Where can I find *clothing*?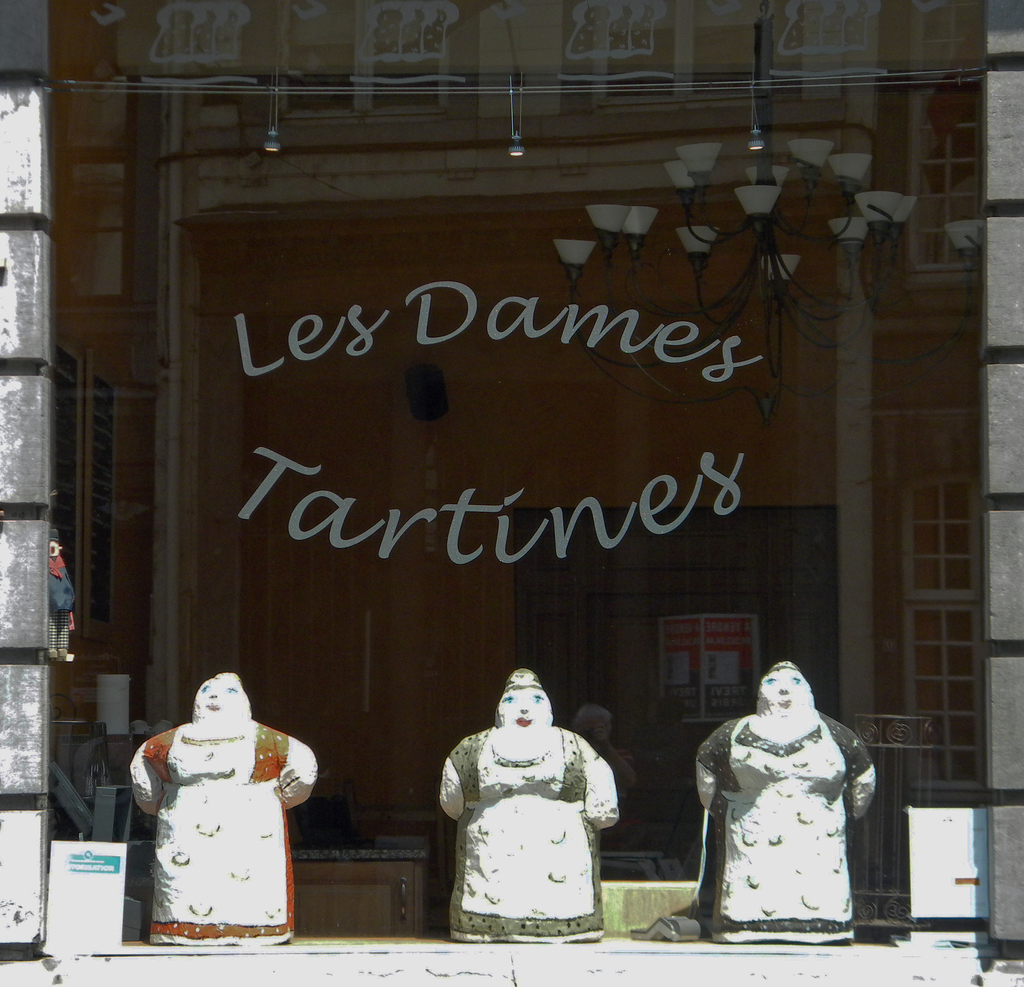
You can find it at 690,709,872,933.
